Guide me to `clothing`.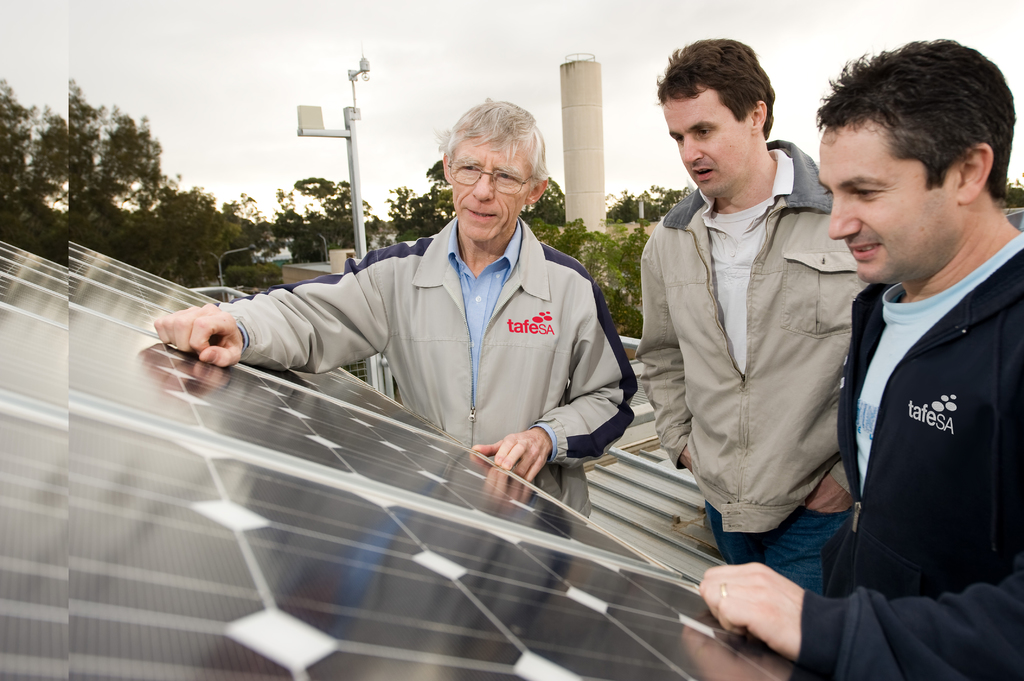
Guidance: bbox=[791, 214, 1021, 680].
